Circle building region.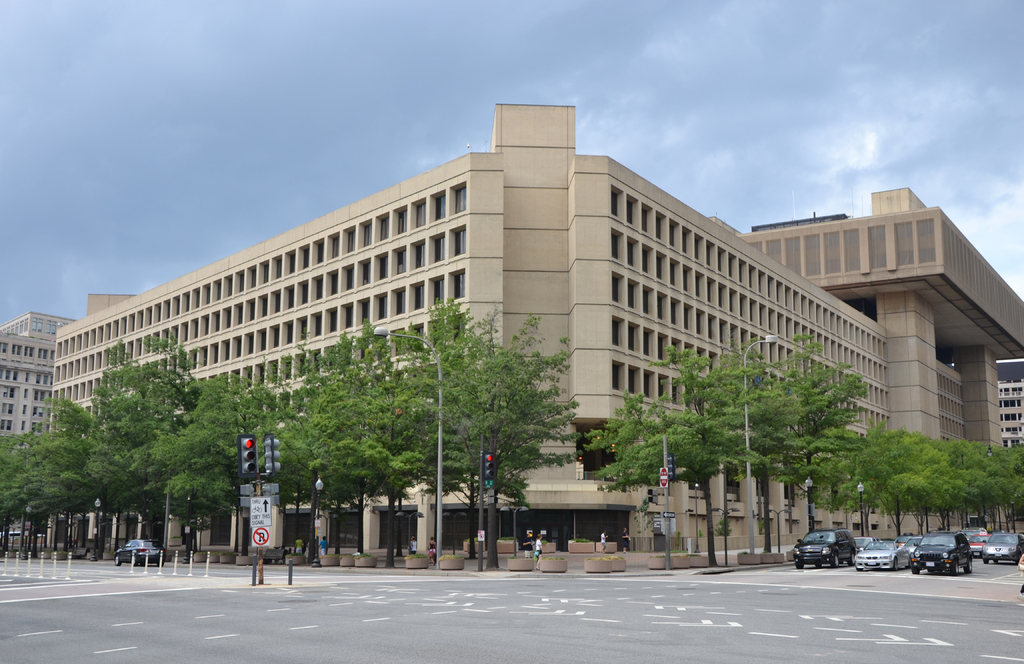
Region: [x1=998, y1=360, x2=1021, y2=448].
